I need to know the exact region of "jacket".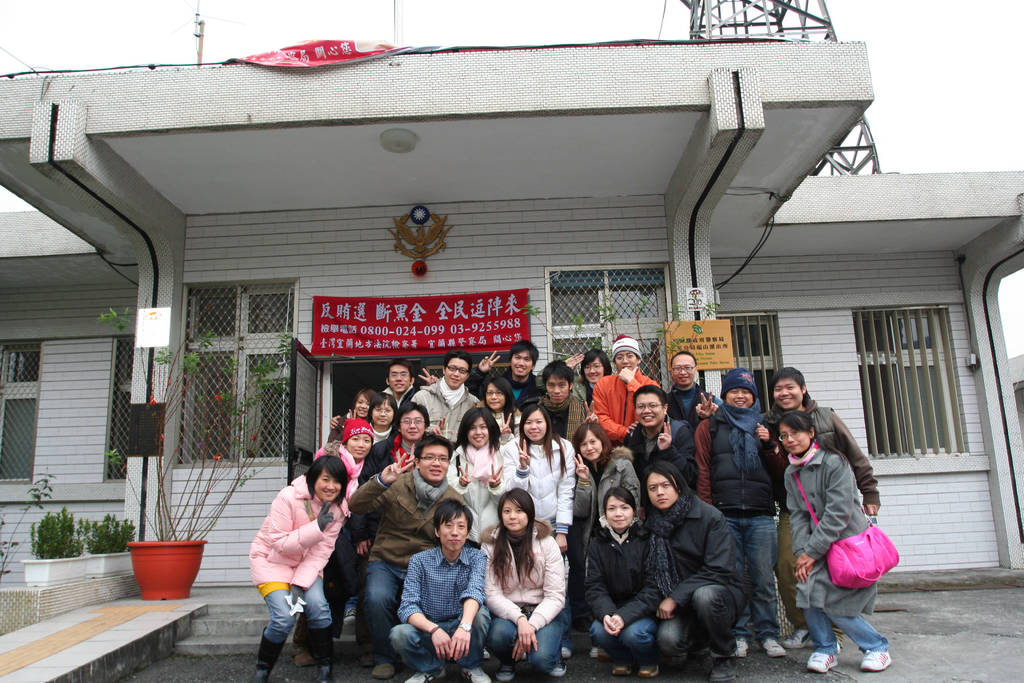
Region: locate(353, 467, 465, 570).
